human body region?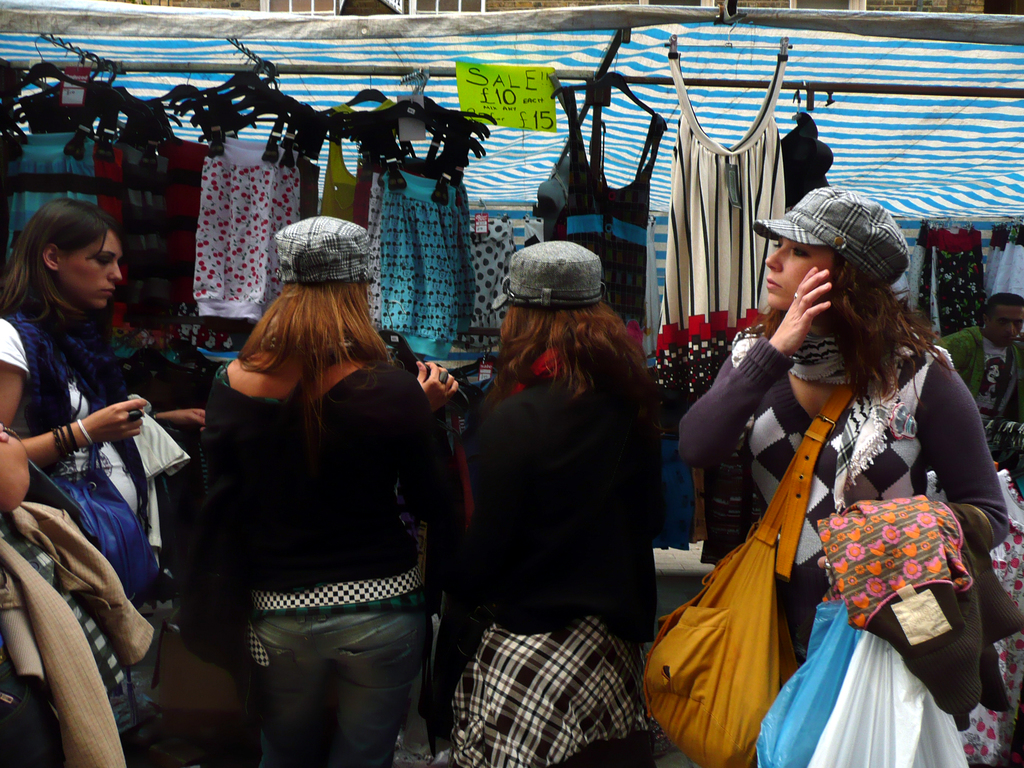
(0, 196, 162, 607)
